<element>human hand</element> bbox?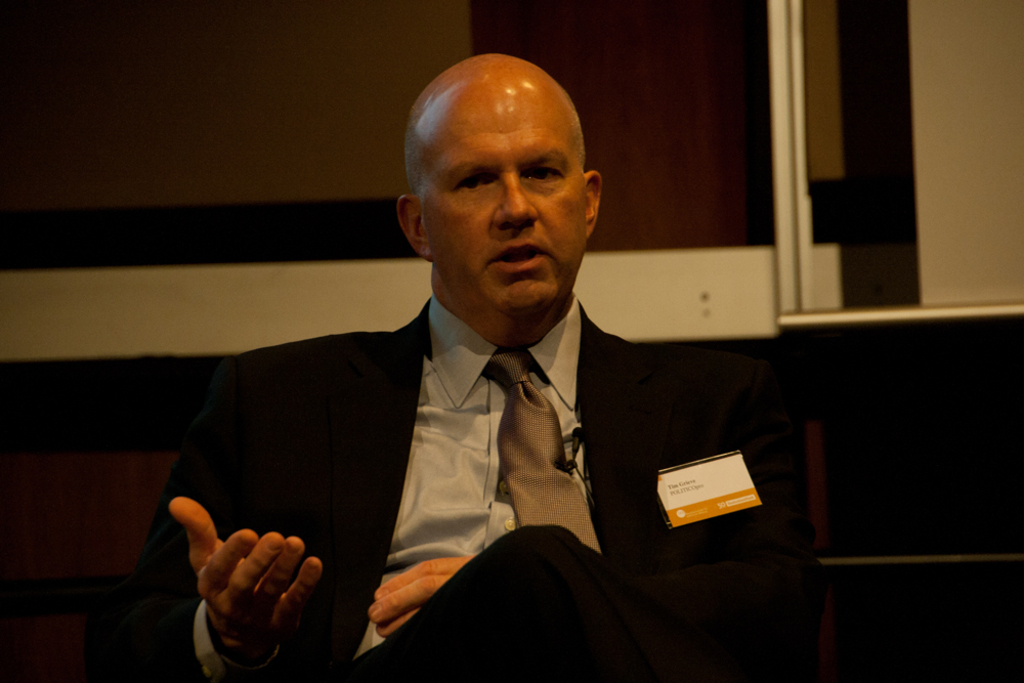
bbox=[186, 524, 334, 656]
